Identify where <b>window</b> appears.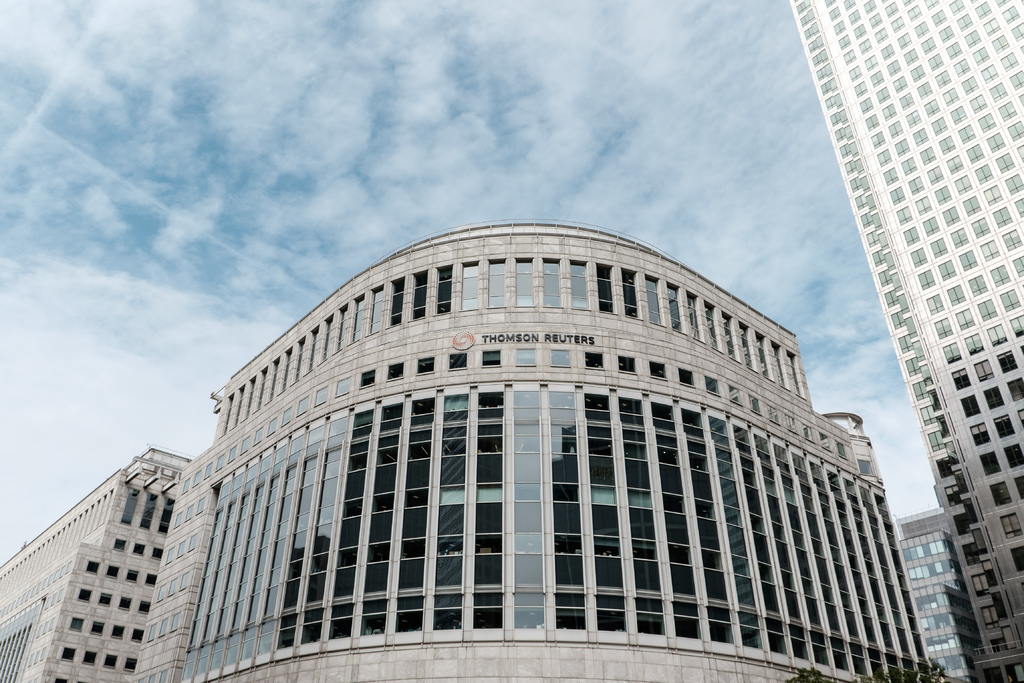
Appears at bbox=(703, 377, 719, 397).
